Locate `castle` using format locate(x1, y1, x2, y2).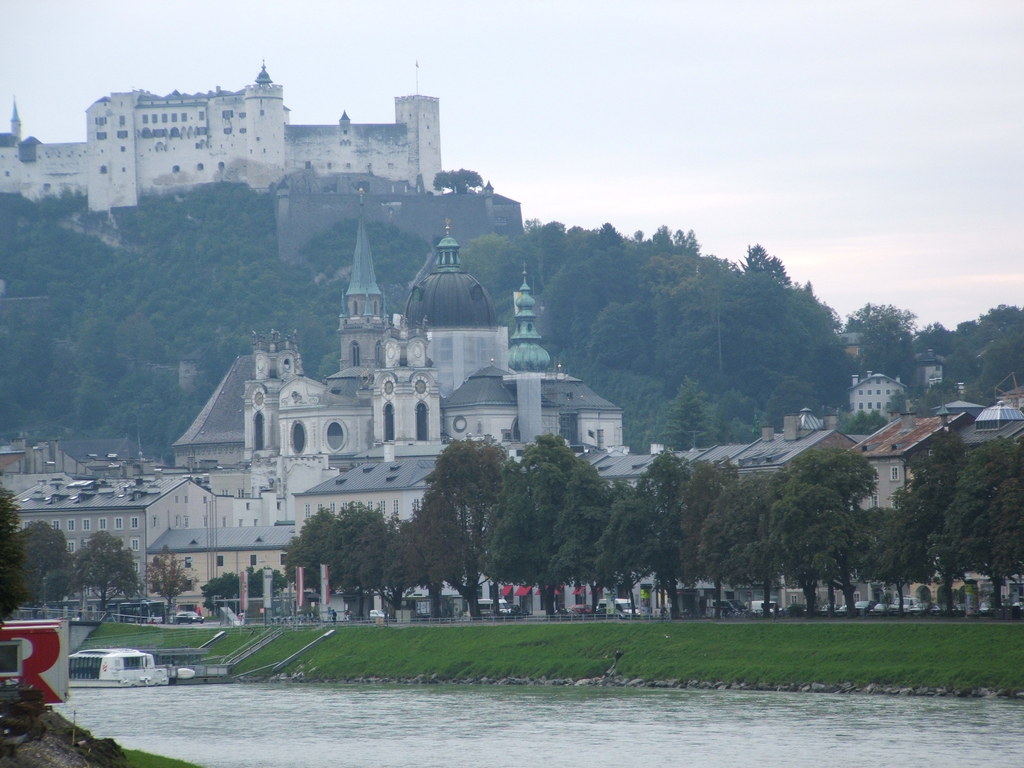
locate(271, 165, 532, 273).
